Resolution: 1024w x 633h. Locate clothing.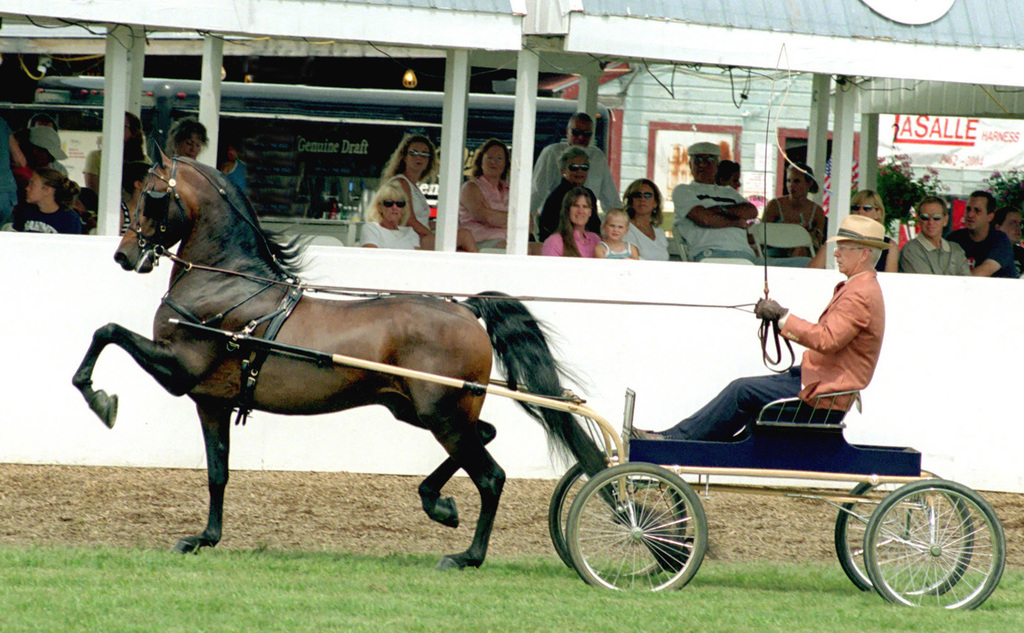
Rect(350, 211, 423, 248).
